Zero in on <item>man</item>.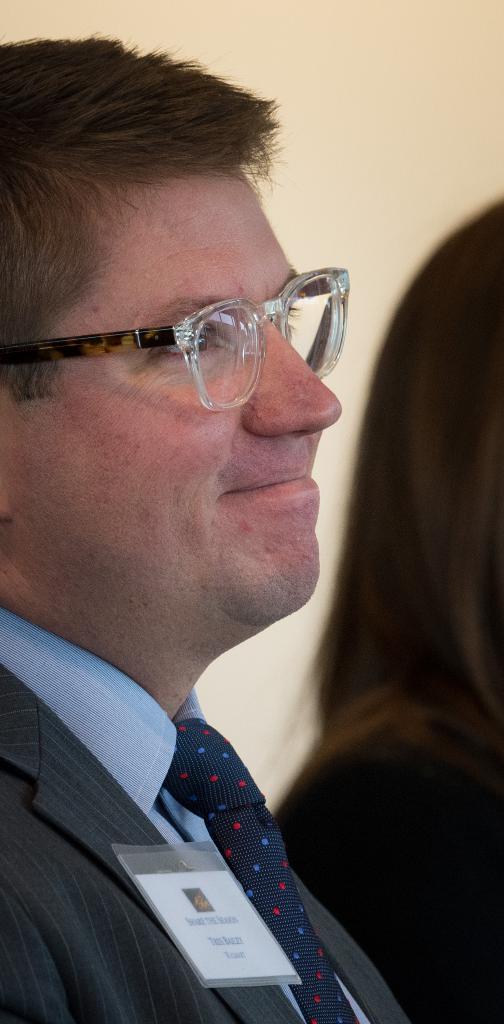
Zeroed in: region(0, 28, 407, 1023).
